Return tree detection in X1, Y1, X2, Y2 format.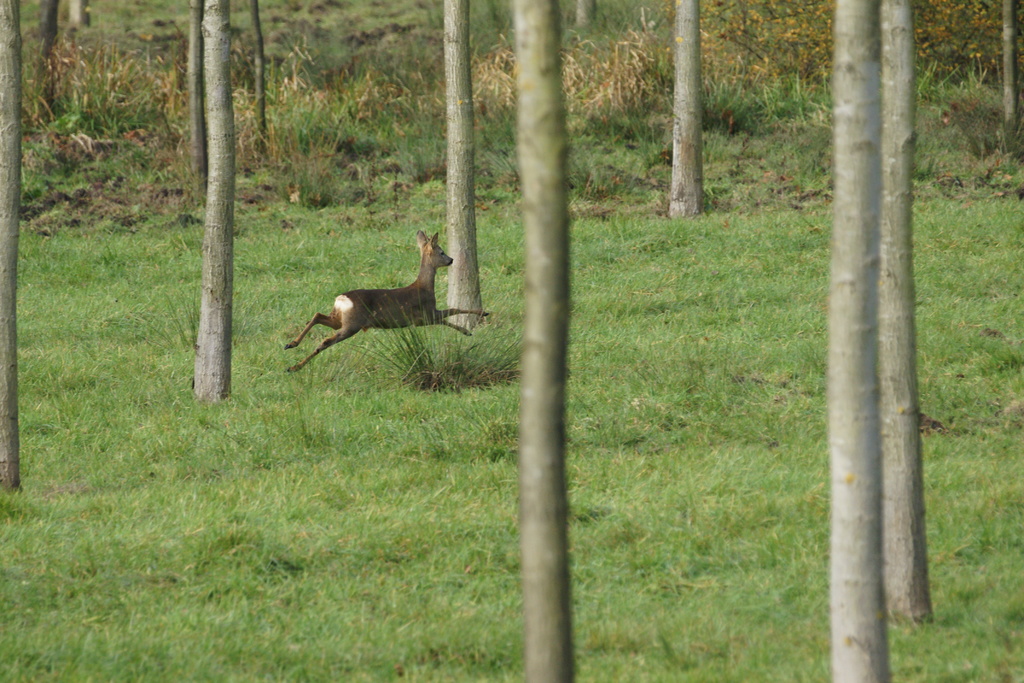
64, 0, 98, 37.
